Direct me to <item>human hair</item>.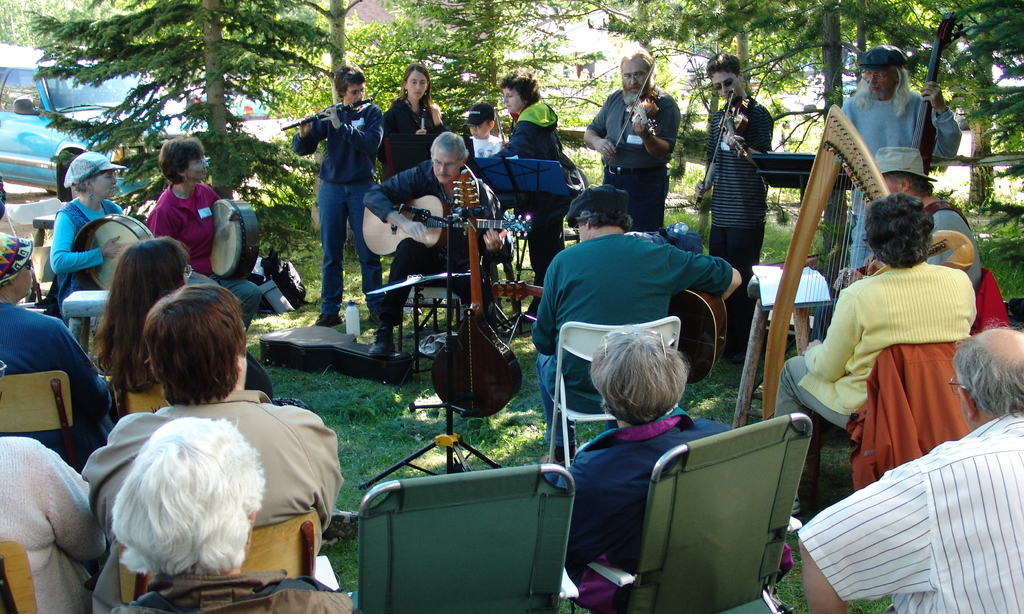
Direction: 388/63/435/117.
